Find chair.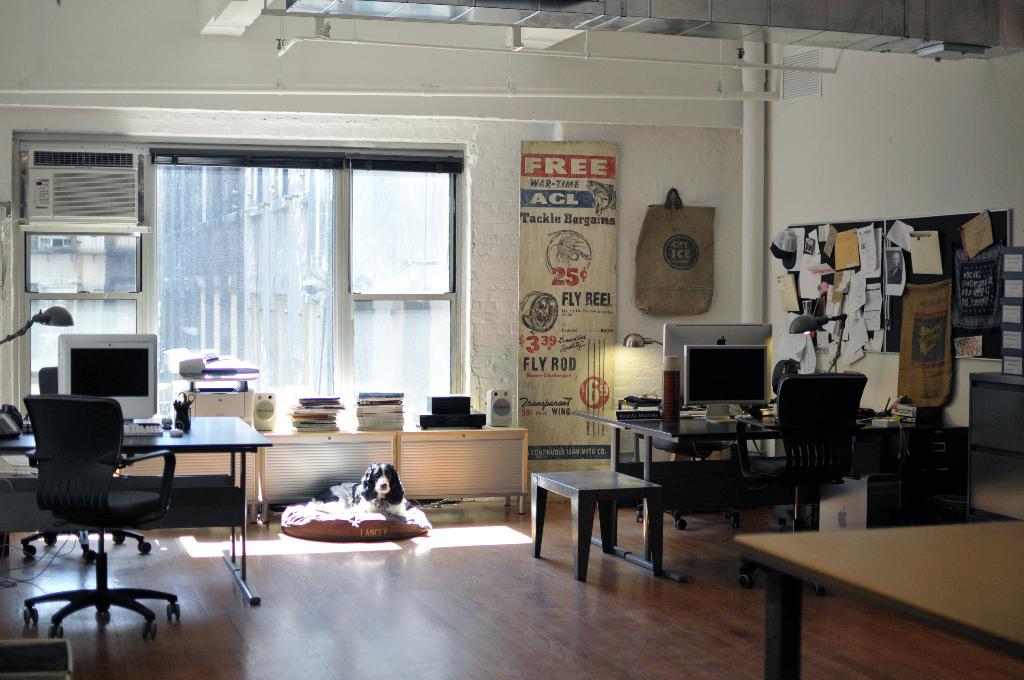
box(736, 371, 871, 592).
